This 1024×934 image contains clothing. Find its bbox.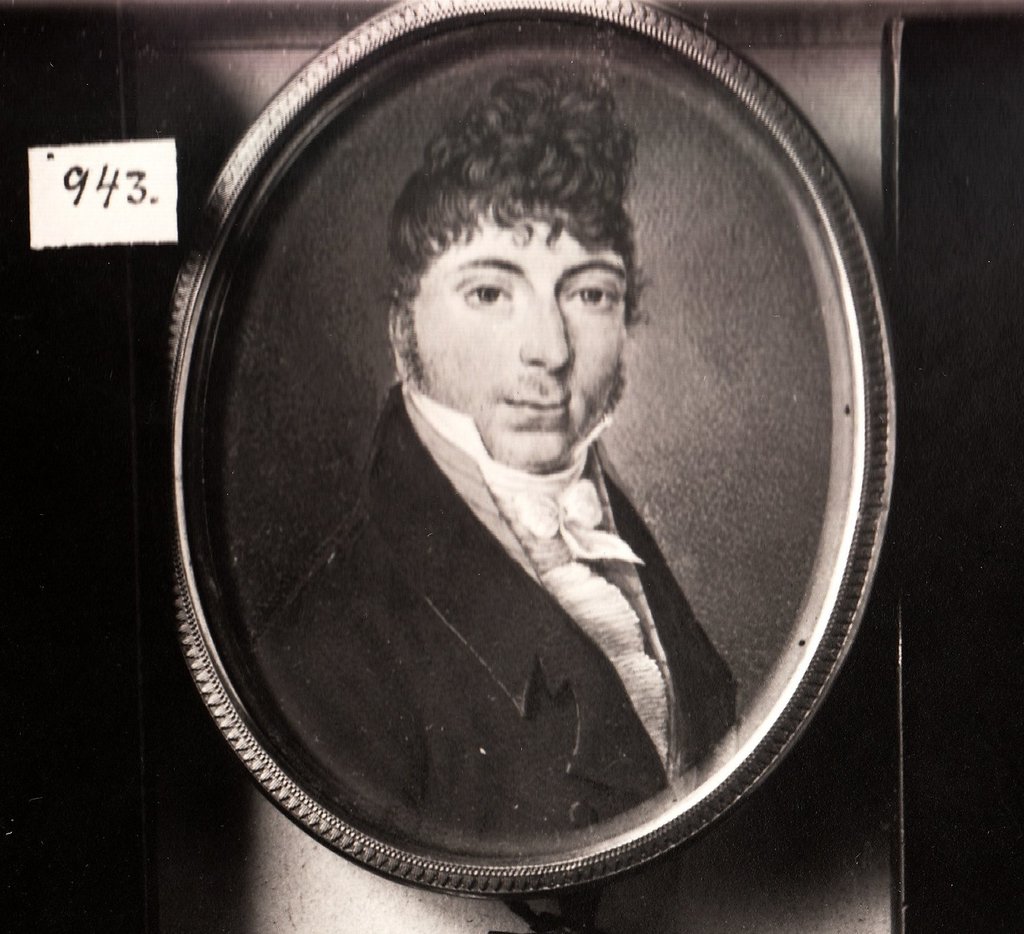
<box>256,76,726,832</box>.
